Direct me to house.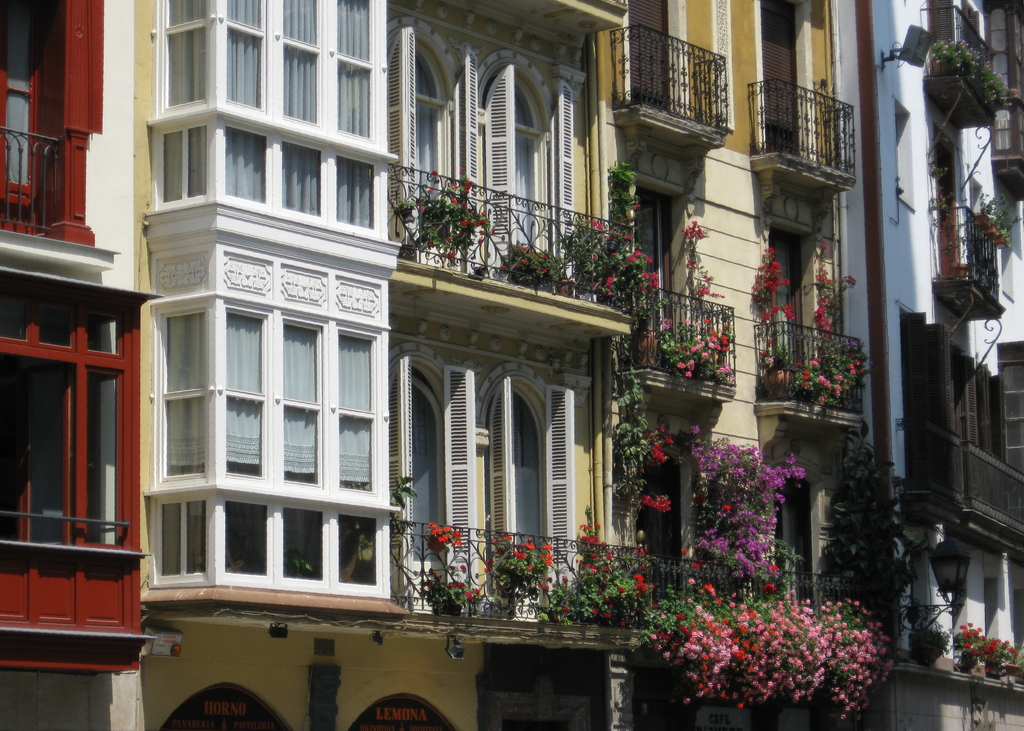
Direction: <box>0,0,163,730</box>.
